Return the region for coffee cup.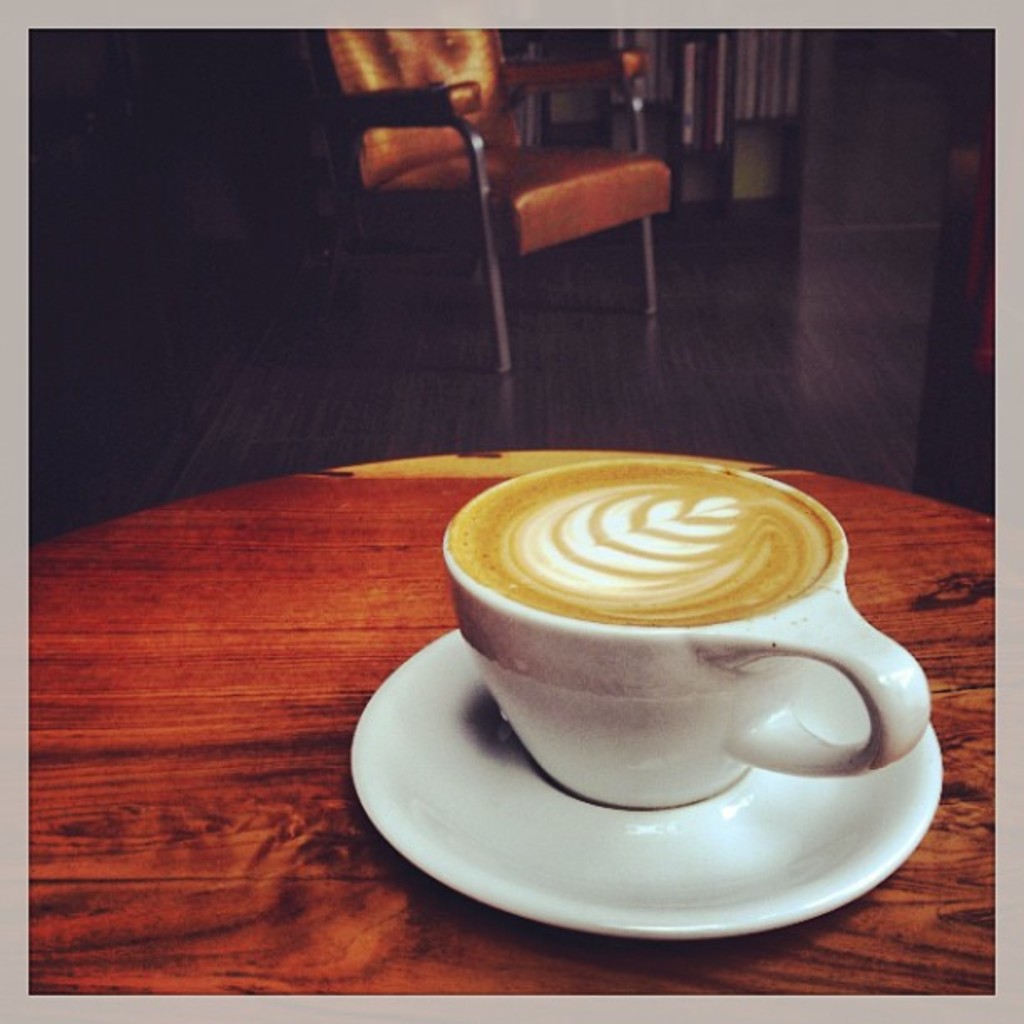
detection(453, 445, 932, 835).
